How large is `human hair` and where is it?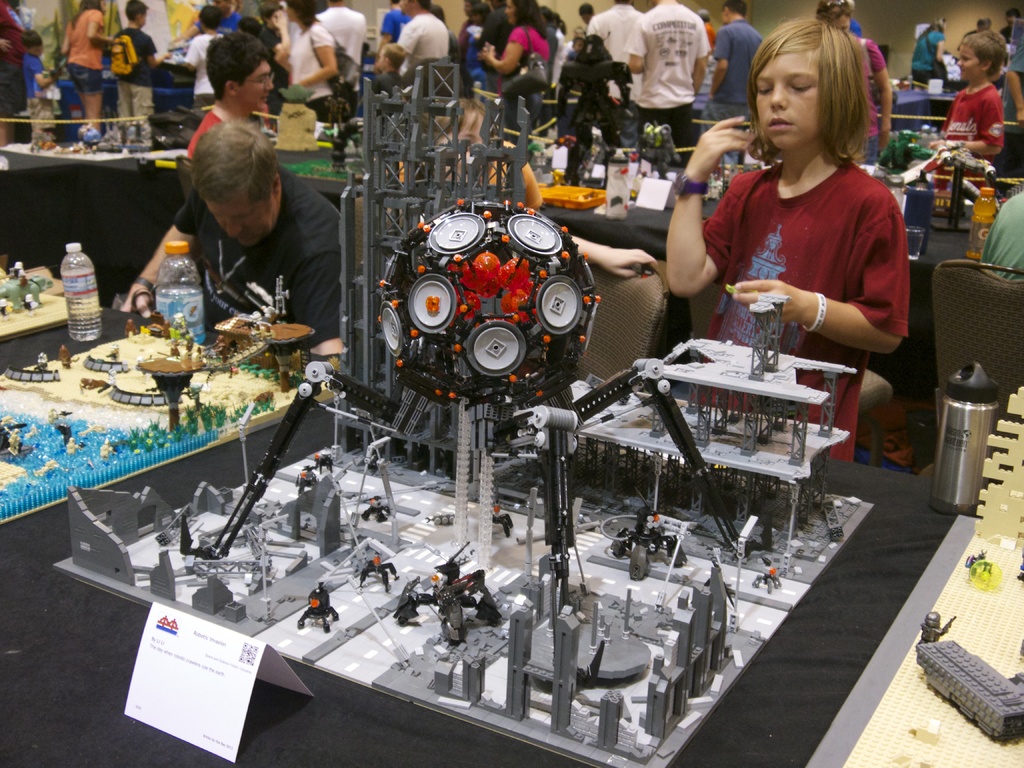
Bounding box: crop(968, 31, 1008, 81).
